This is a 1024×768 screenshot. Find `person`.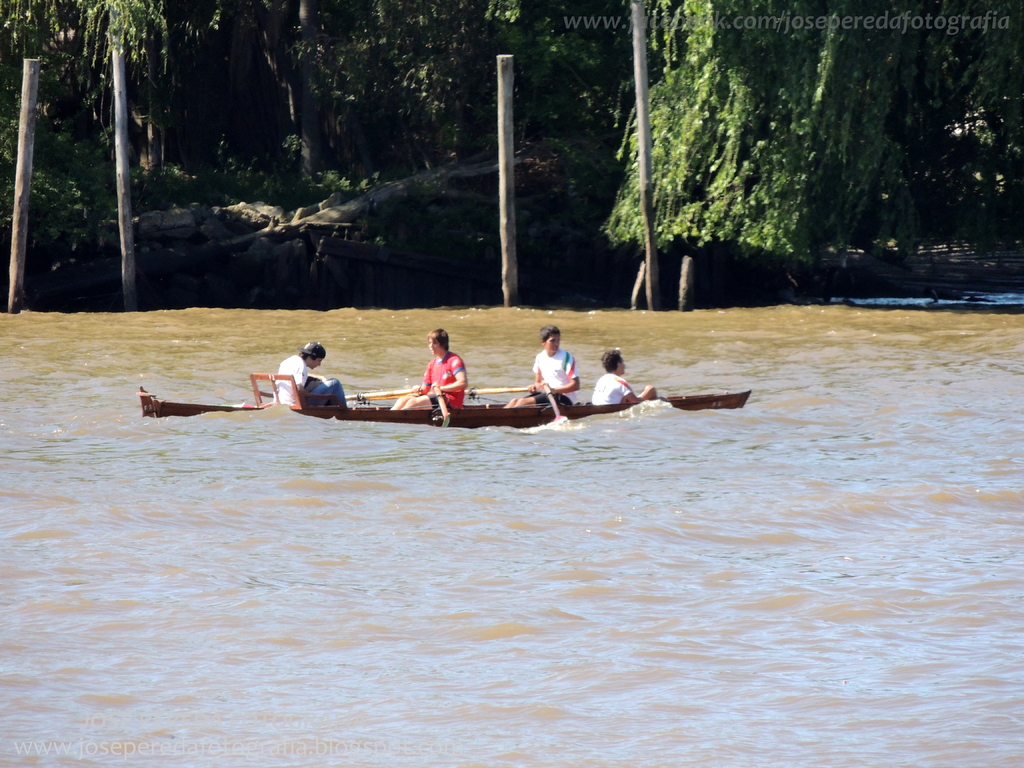
Bounding box: box(390, 328, 465, 415).
